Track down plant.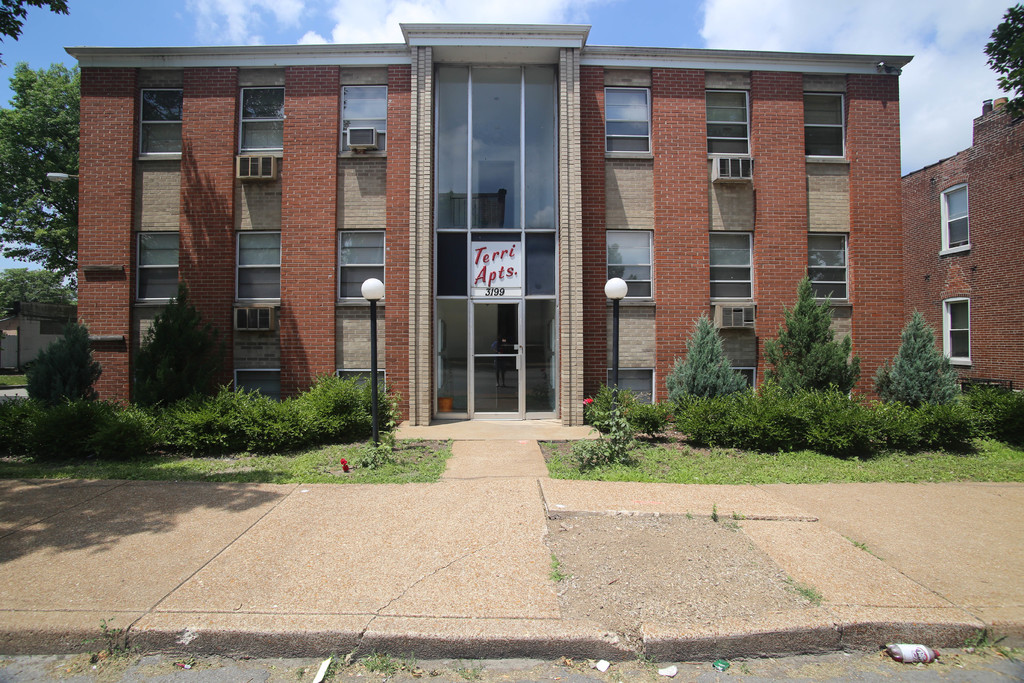
Tracked to box(661, 309, 748, 401).
